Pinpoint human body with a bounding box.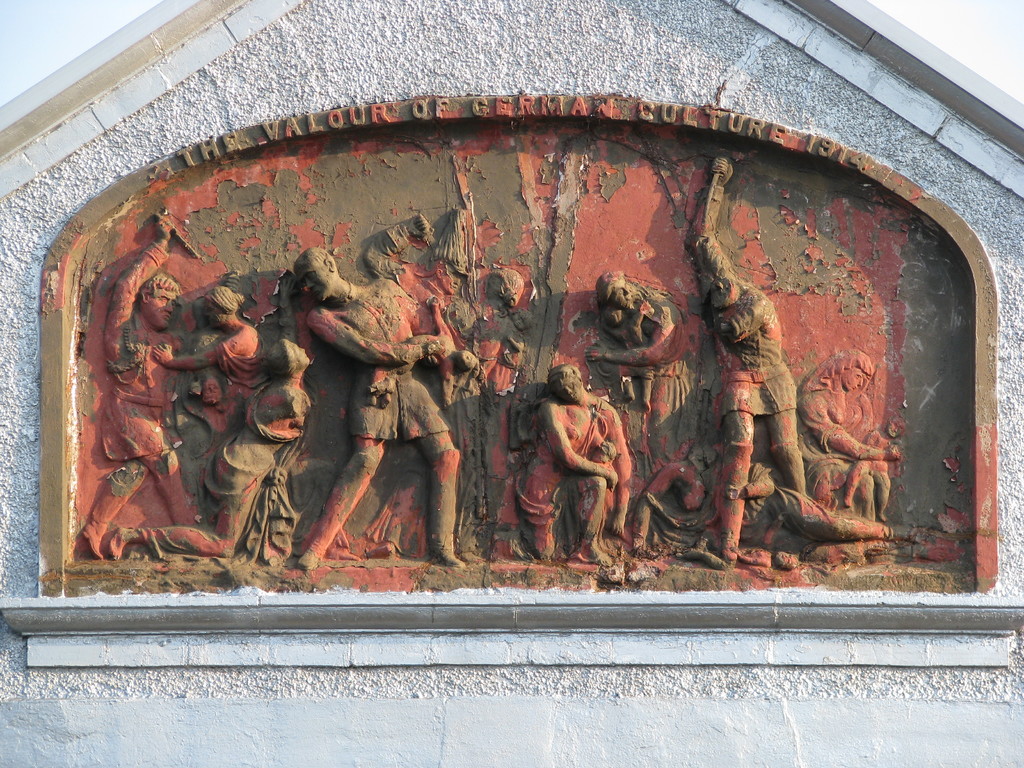
detection(76, 219, 205, 556).
